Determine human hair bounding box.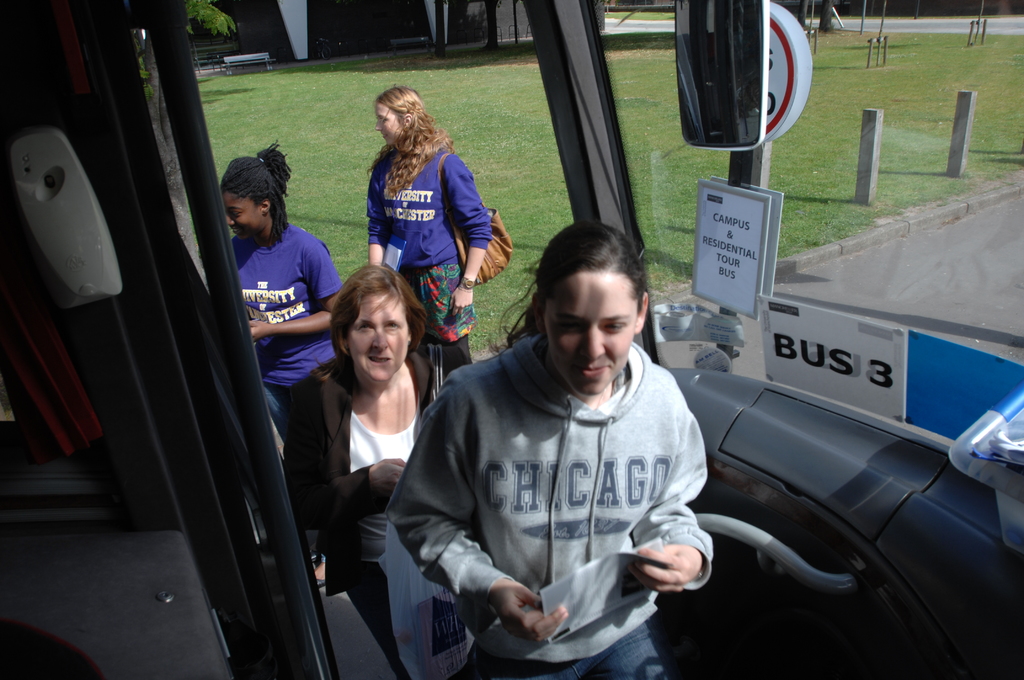
Determined: pyautogui.locateOnScreen(507, 214, 646, 350).
